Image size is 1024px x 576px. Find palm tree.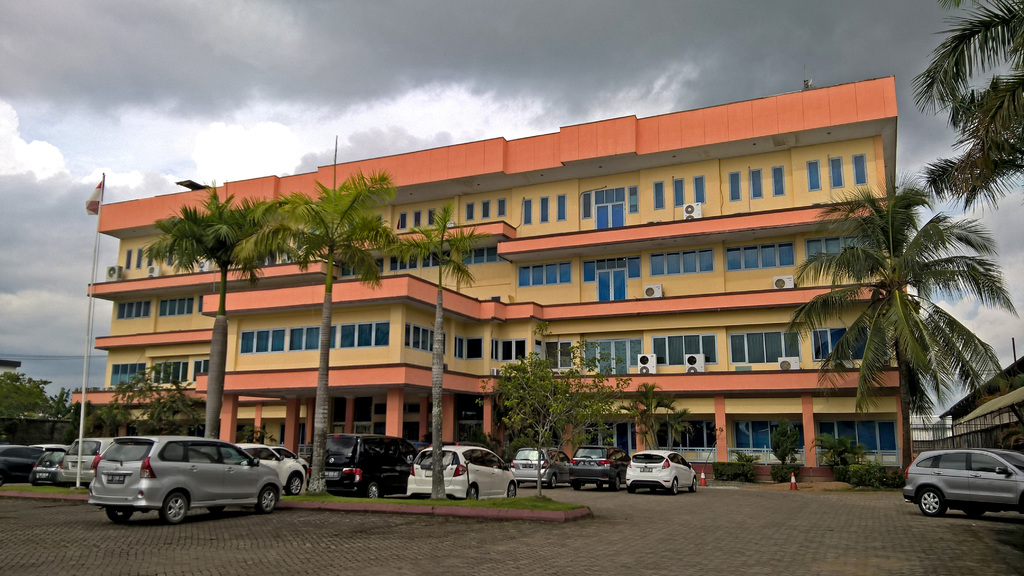
bbox=[275, 166, 369, 489].
